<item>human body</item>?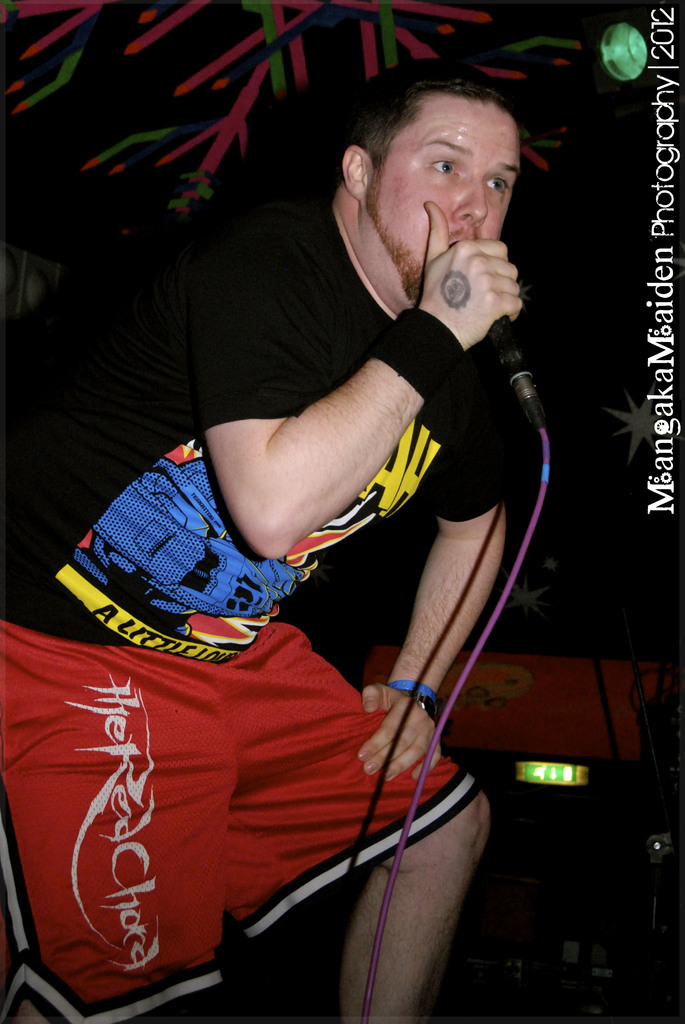
box(101, 47, 561, 1023)
